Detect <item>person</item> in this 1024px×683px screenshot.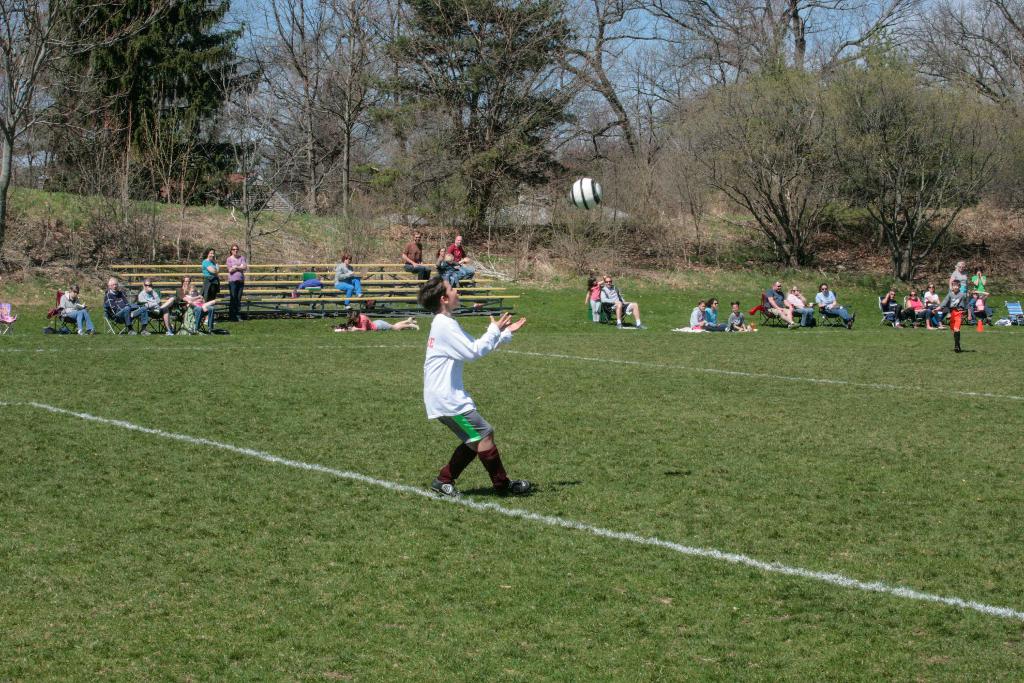
Detection: <bbox>102, 274, 152, 336</bbox>.
